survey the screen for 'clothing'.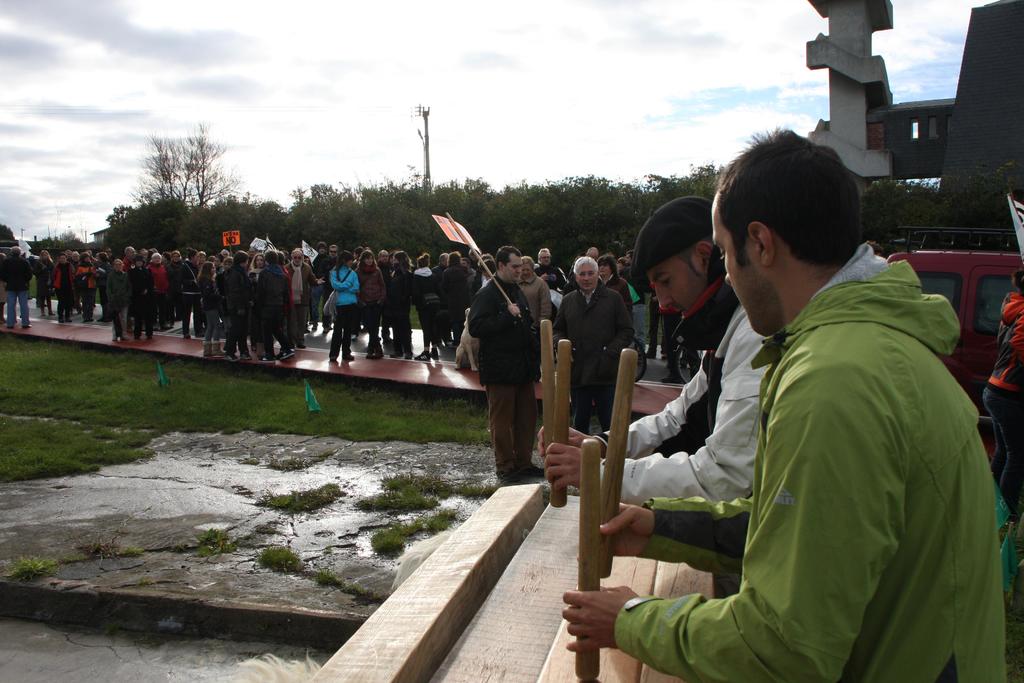
Survey found: [224, 263, 250, 351].
